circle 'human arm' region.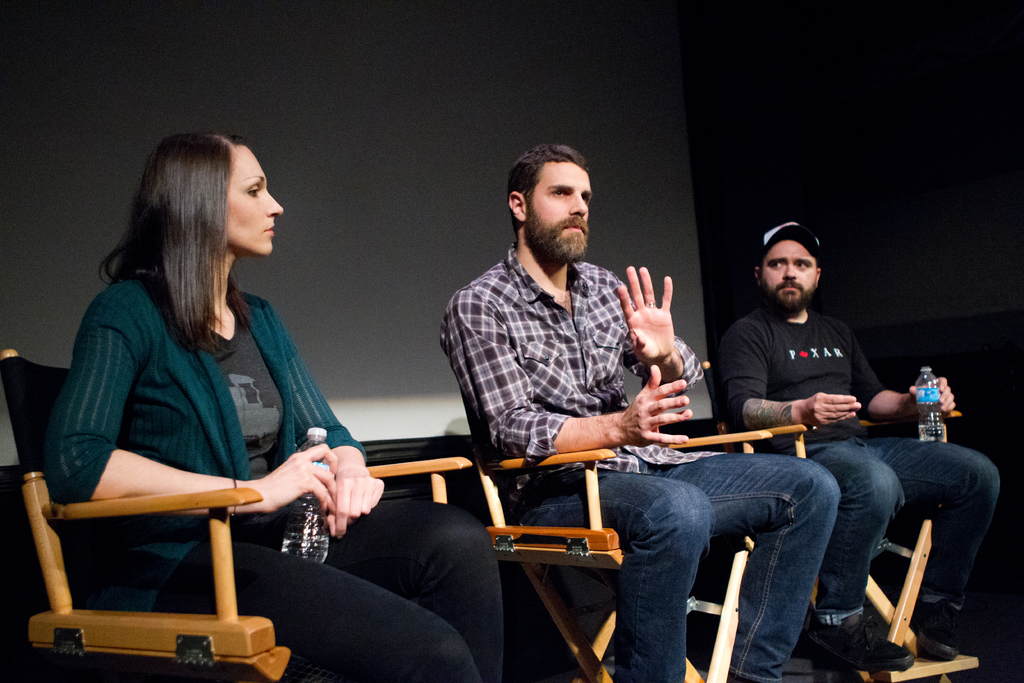
Region: detection(714, 315, 868, 435).
